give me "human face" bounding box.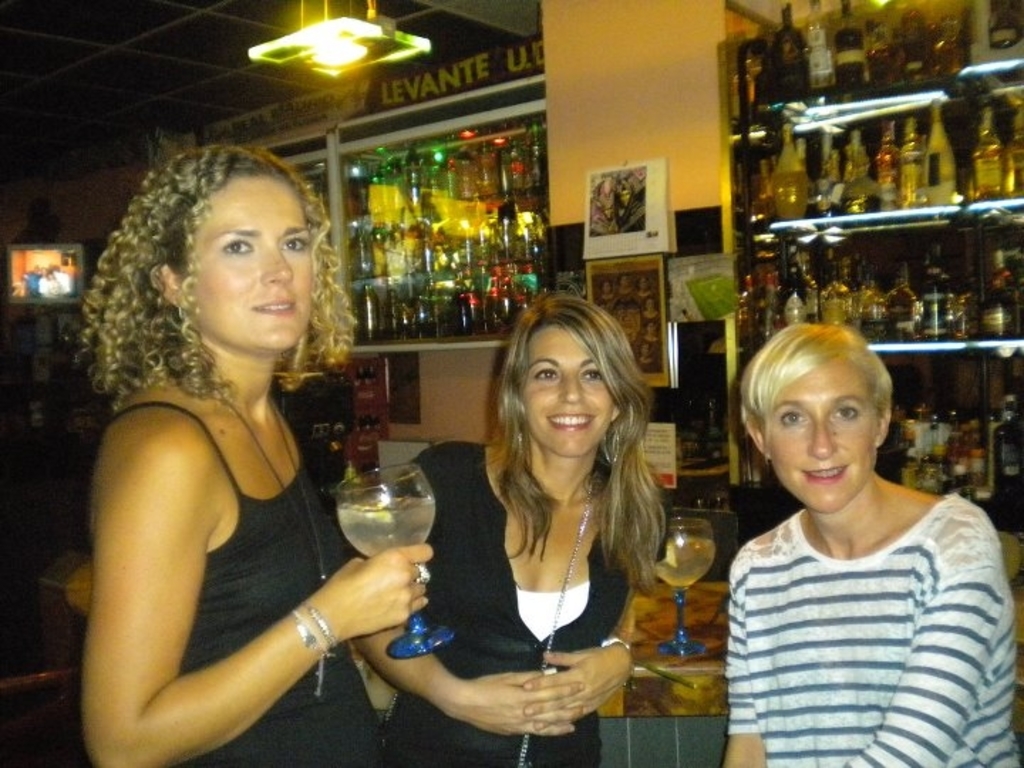
<region>764, 361, 887, 512</region>.
